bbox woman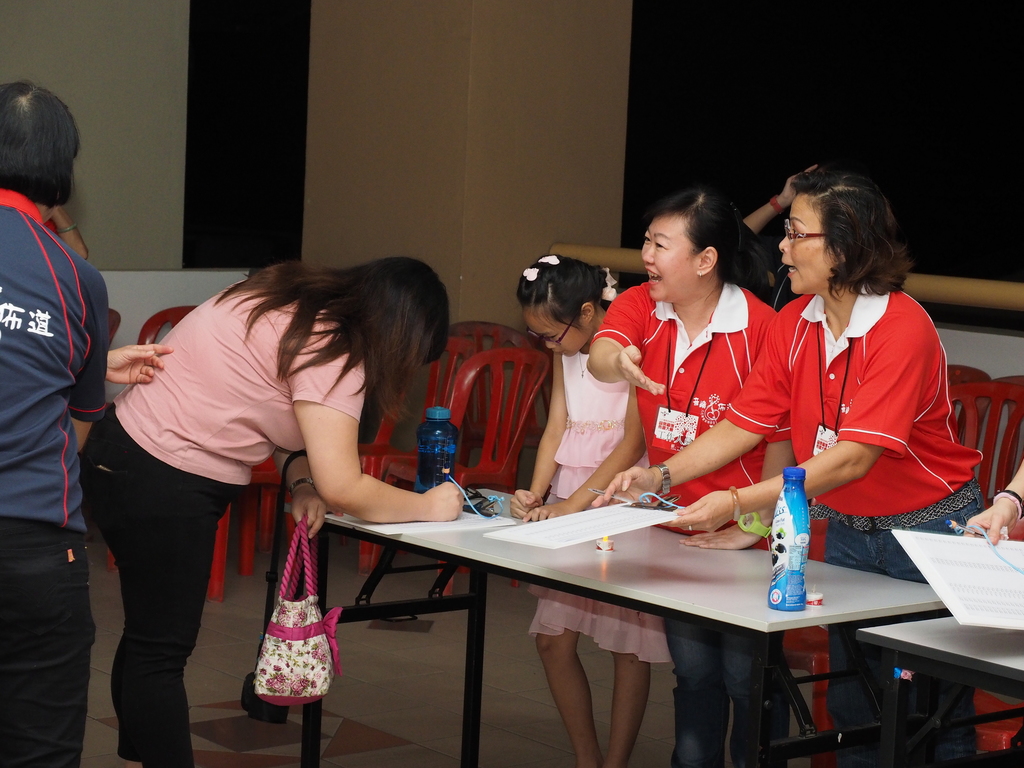
(x1=94, y1=239, x2=443, y2=738)
